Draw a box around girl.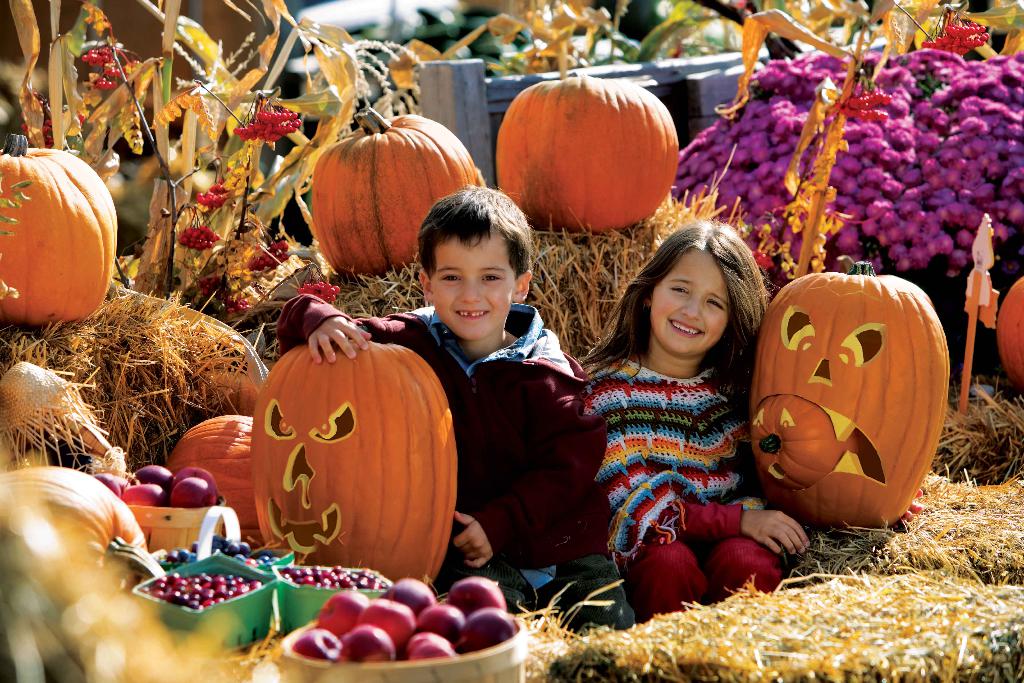
locate(580, 218, 808, 621).
